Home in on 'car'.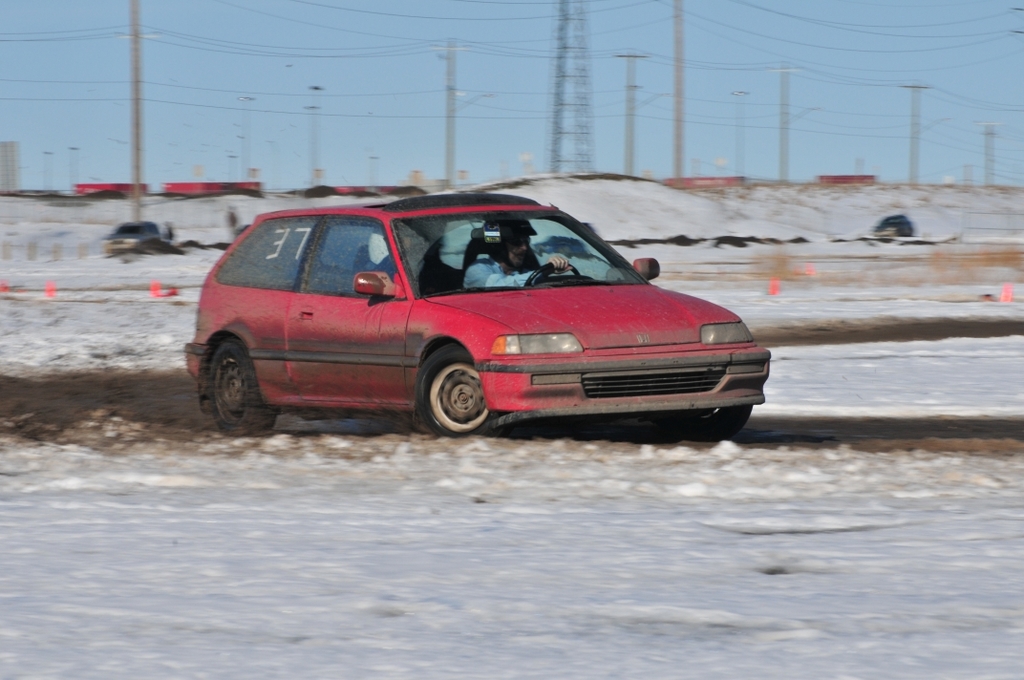
Homed in at 178:195:784:436.
